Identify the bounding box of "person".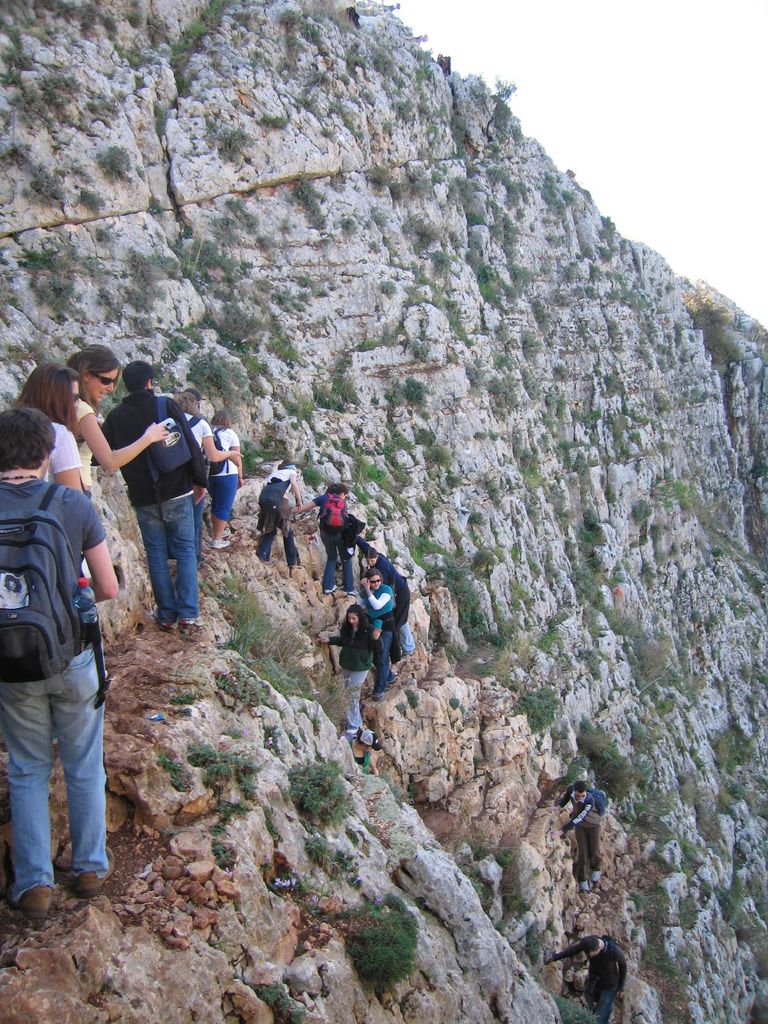
[177,396,238,529].
